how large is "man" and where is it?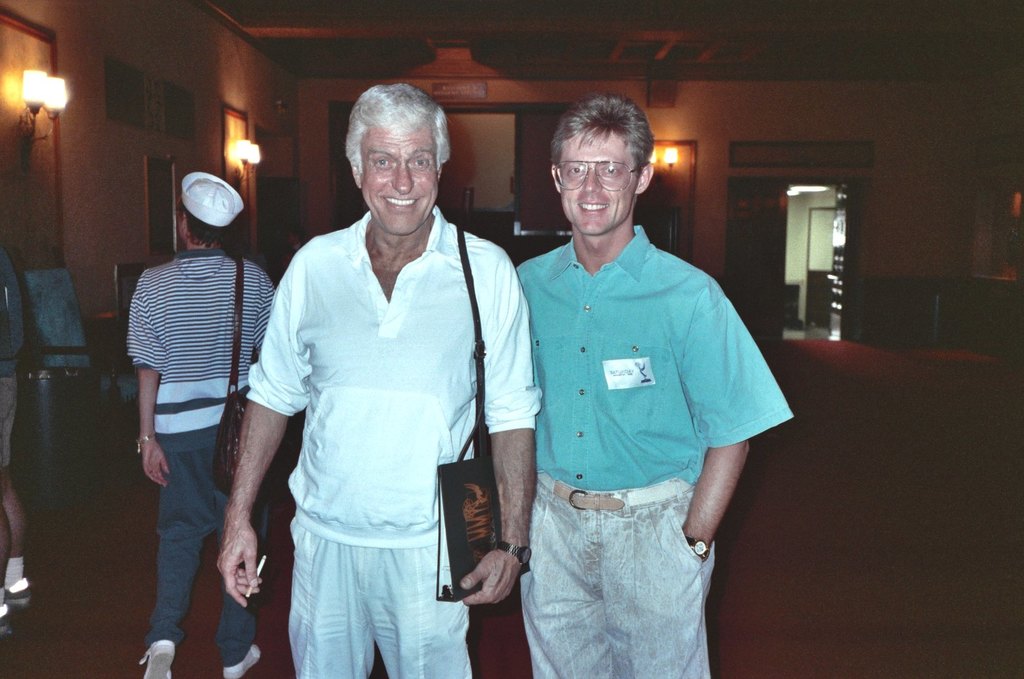
Bounding box: x1=465 y1=98 x2=781 y2=678.
